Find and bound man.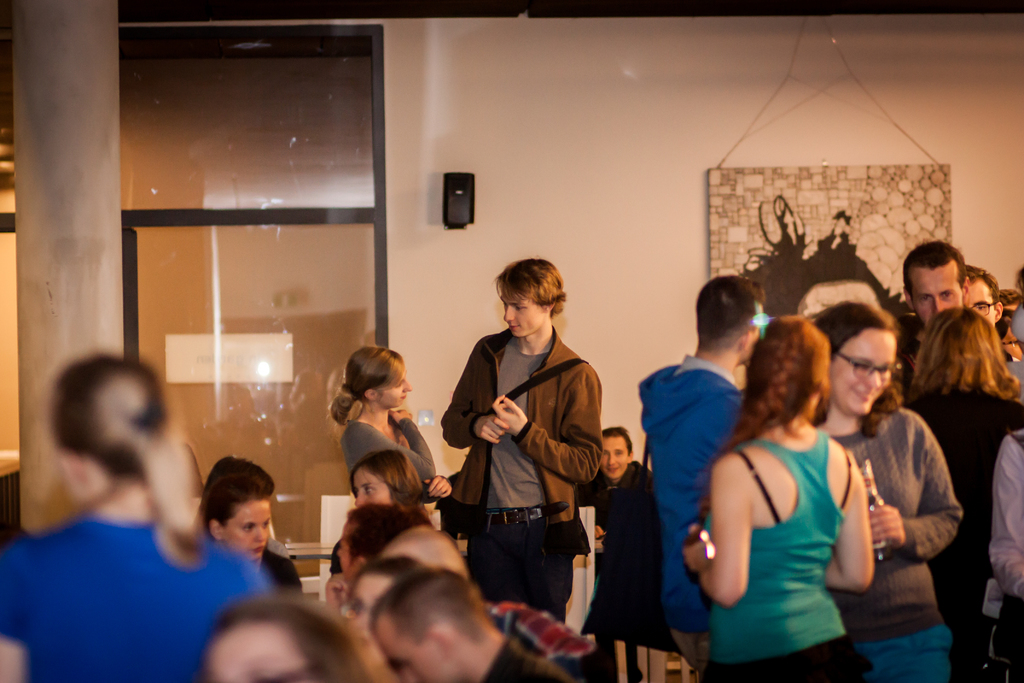
Bound: <bbox>636, 272, 769, 672</bbox>.
